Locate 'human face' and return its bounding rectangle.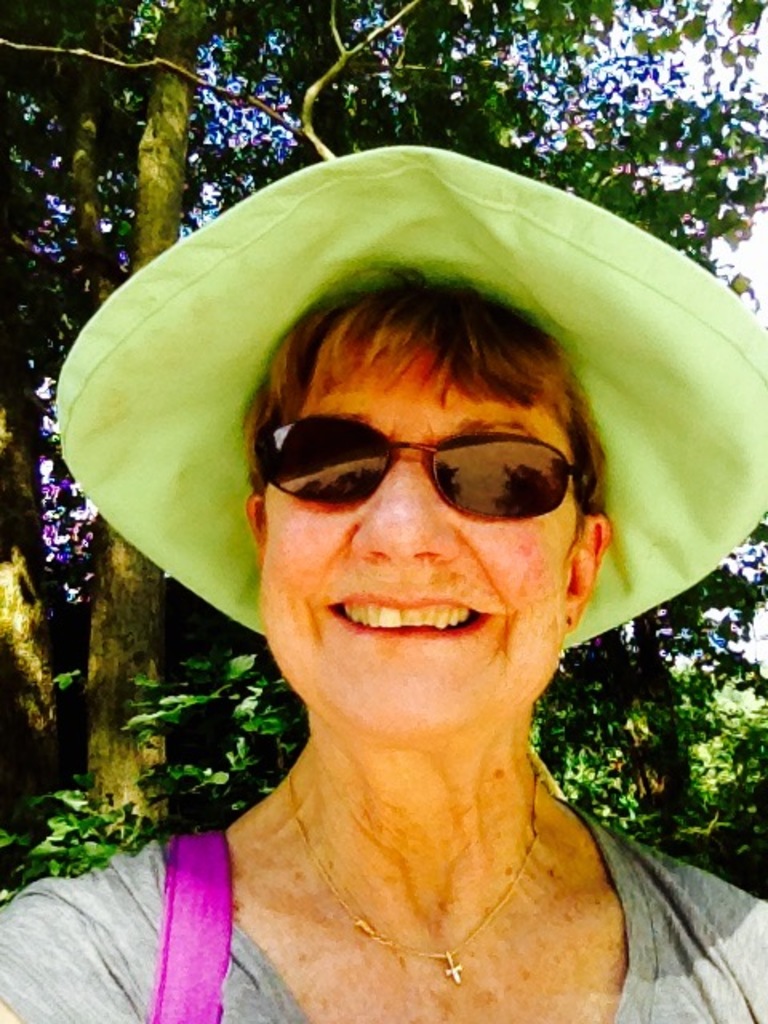
box(261, 331, 578, 730).
